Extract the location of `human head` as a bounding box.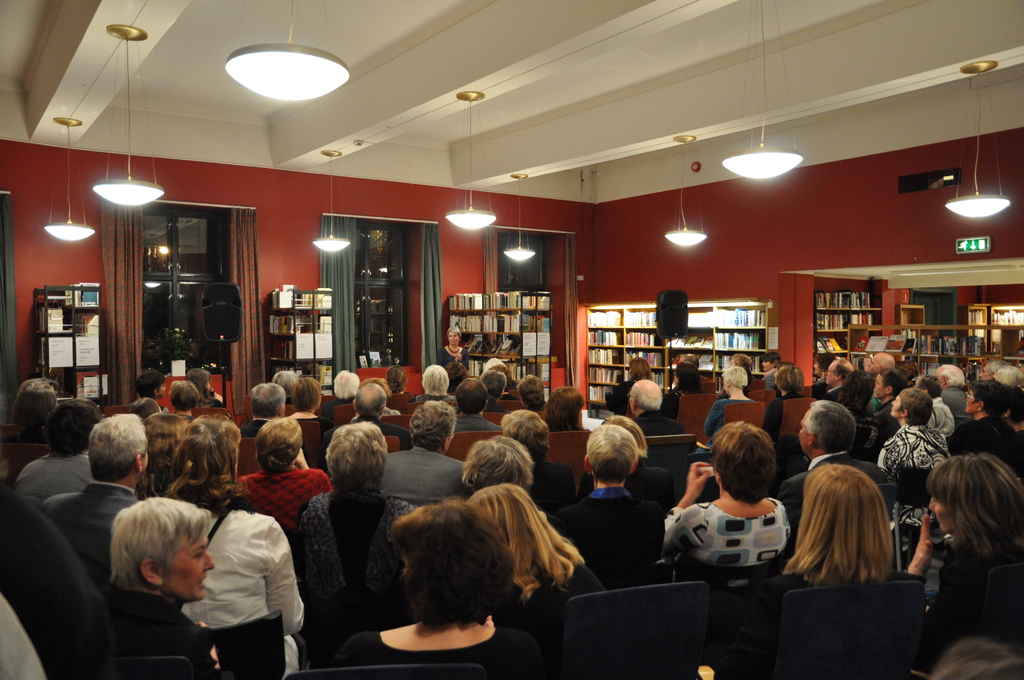
rect(890, 387, 936, 421).
